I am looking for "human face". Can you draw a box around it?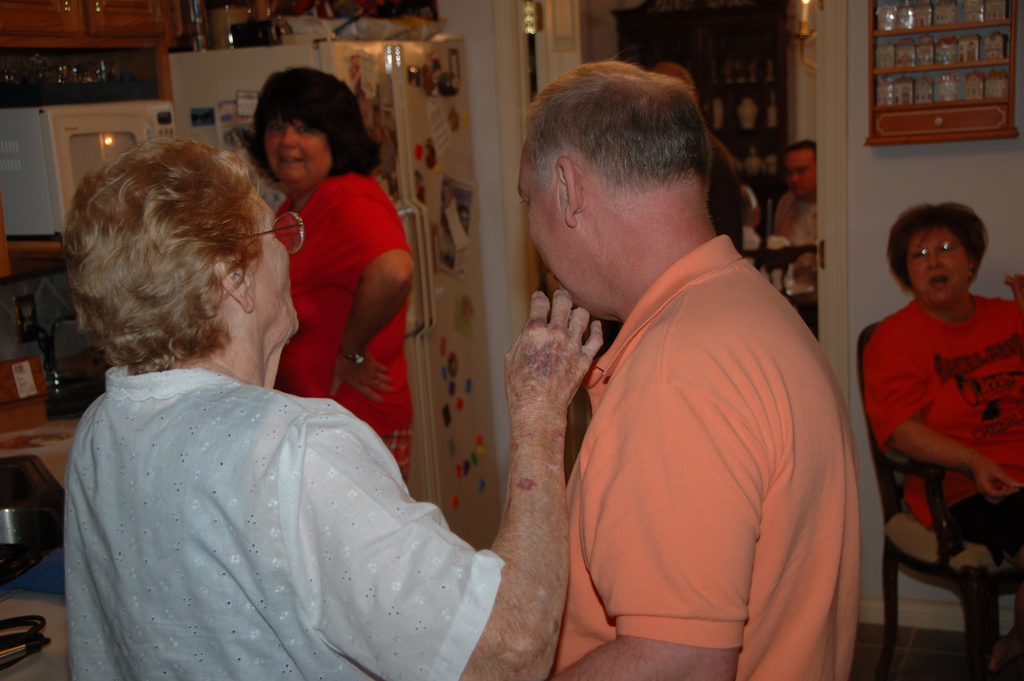
Sure, the bounding box is Rect(785, 150, 816, 194).
